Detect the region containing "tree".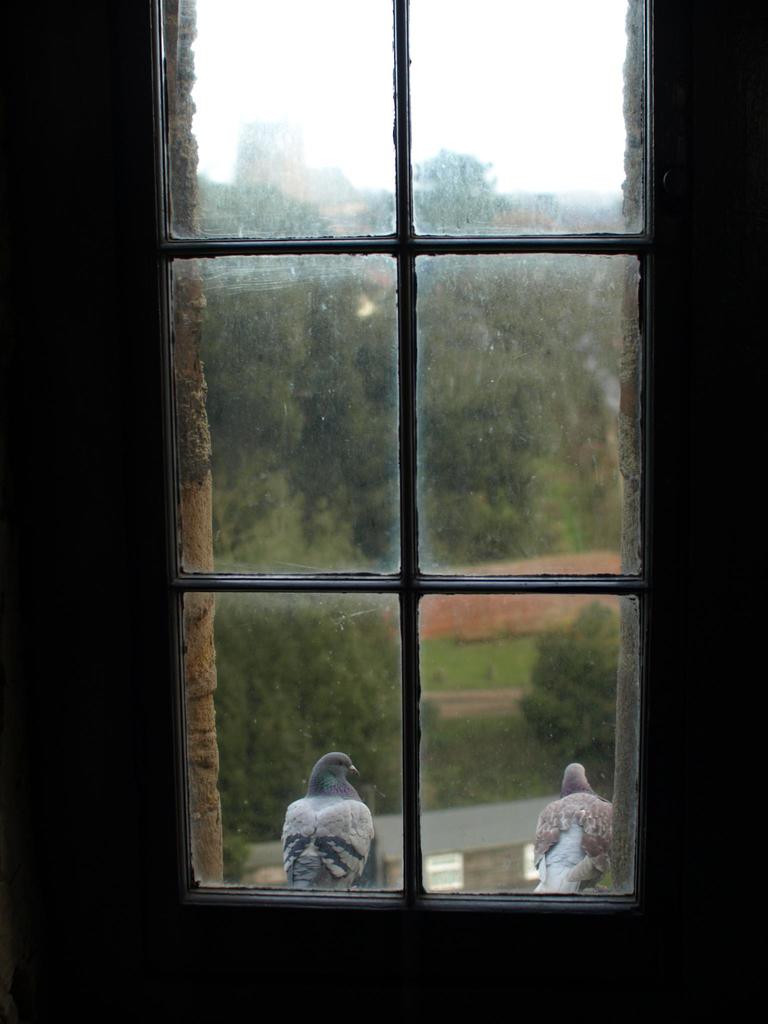
[x1=227, y1=170, x2=319, y2=255].
